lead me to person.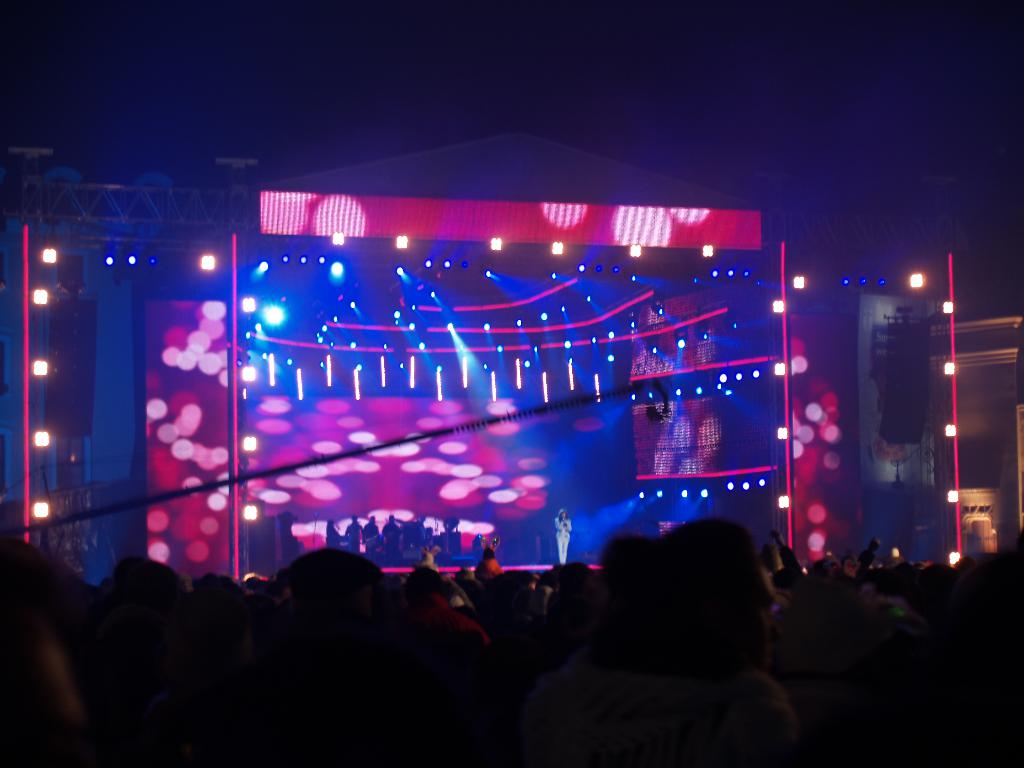
Lead to <bbox>554, 504, 572, 566</bbox>.
